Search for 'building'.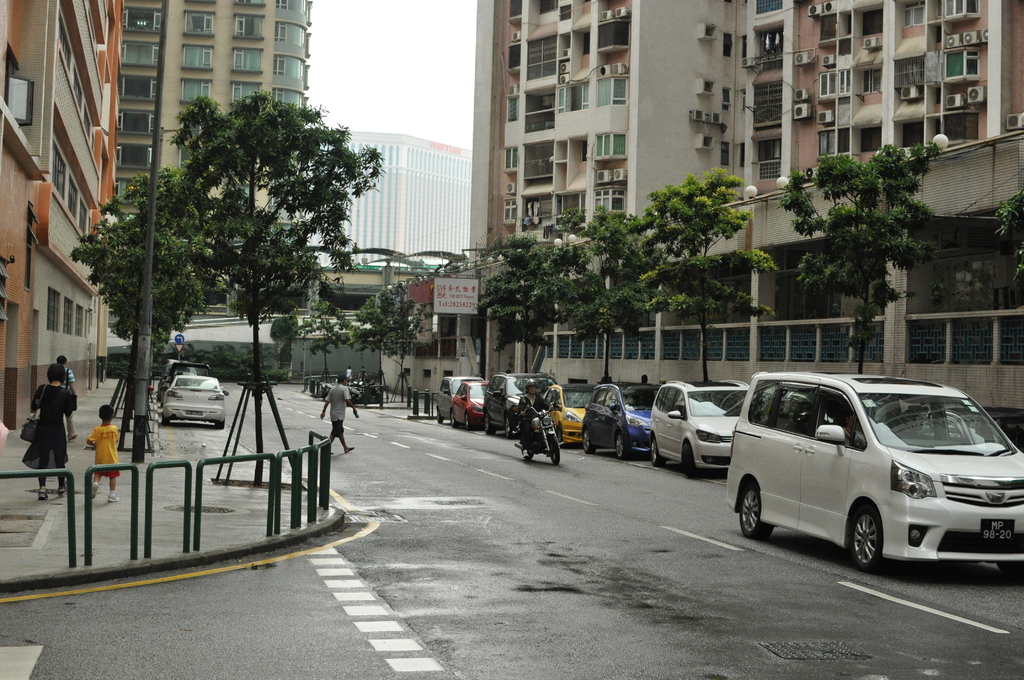
Found at [left=471, top=0, right=746, bottom=261].
